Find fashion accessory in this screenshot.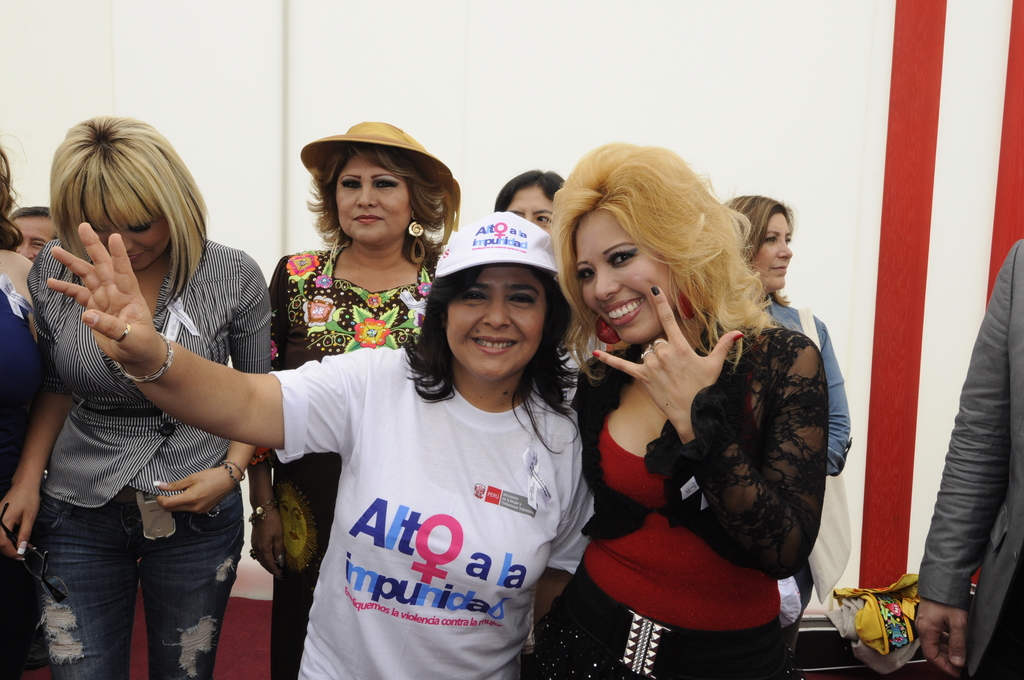
The bounding box for fashion accessory is left=115, top=328, right=172, bottom=383.
